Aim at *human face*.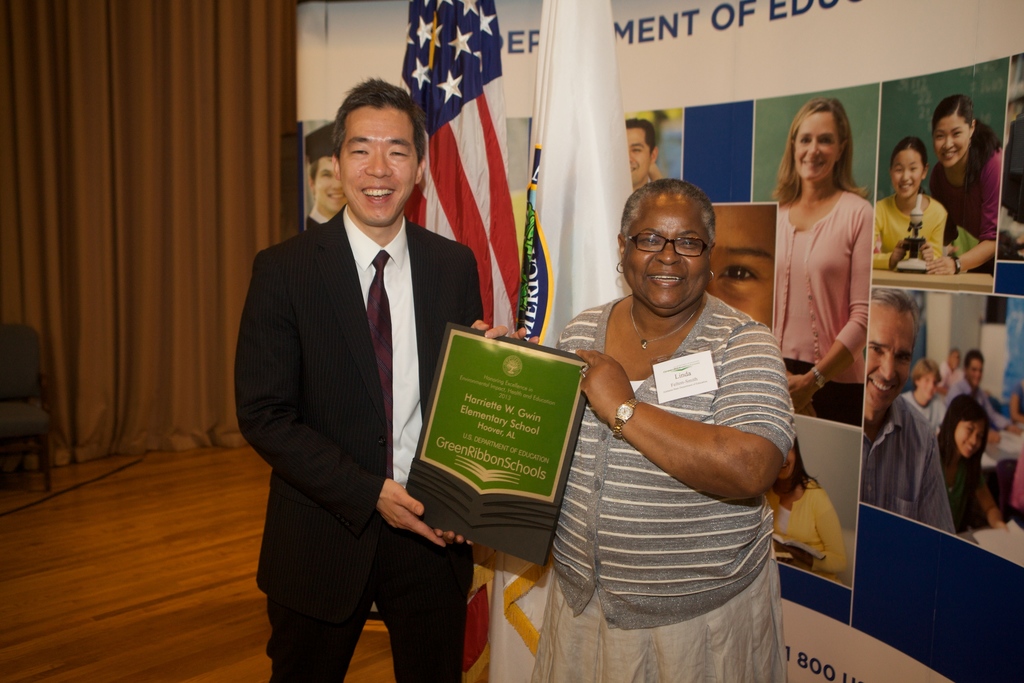
Aimed at 798, 113, 837, 186.
